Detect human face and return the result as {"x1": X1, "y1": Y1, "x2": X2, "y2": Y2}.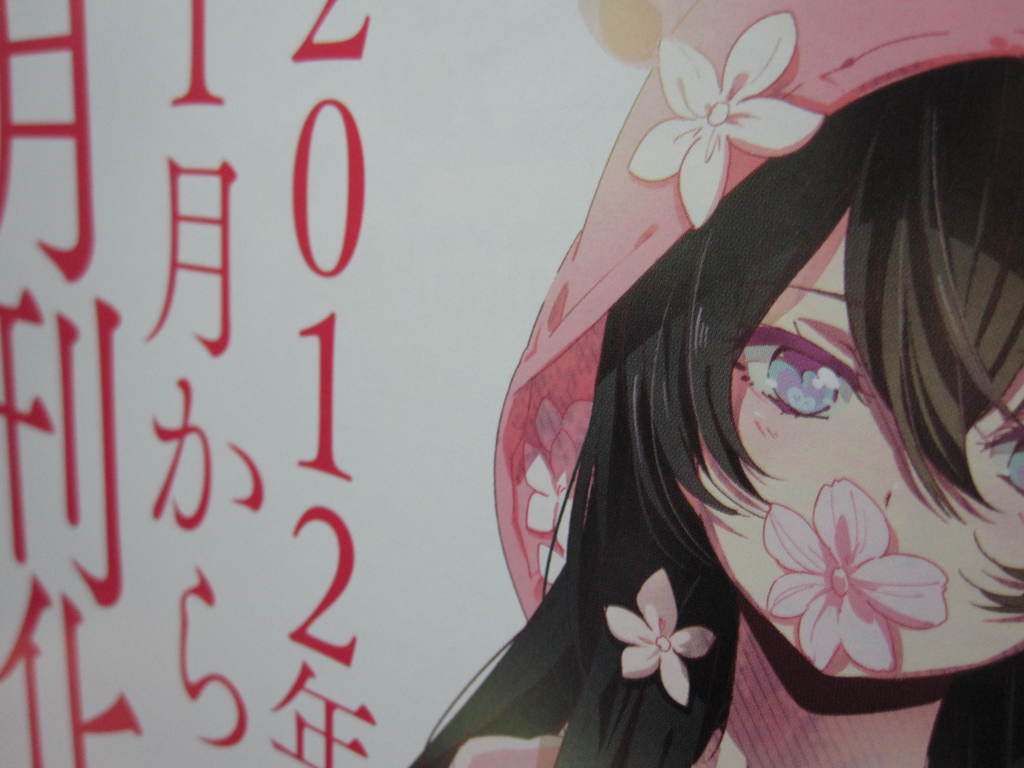
{"x1": 701, "y1": 208, "x2": 1023, "y2": 683}.
